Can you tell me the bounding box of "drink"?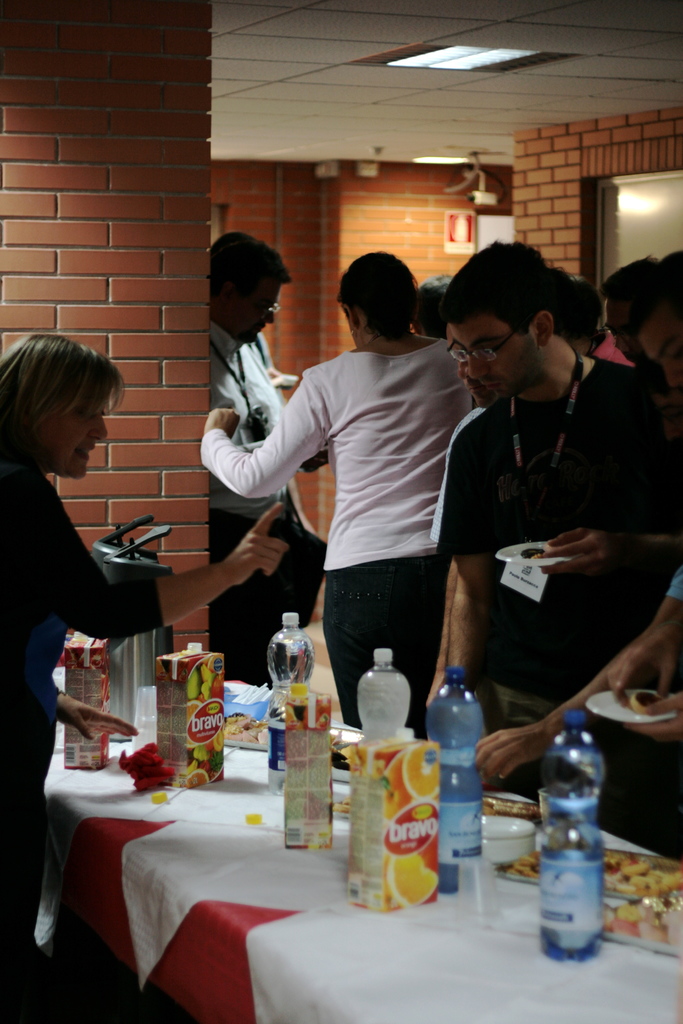
BBox(424, 662, 485, 894).
